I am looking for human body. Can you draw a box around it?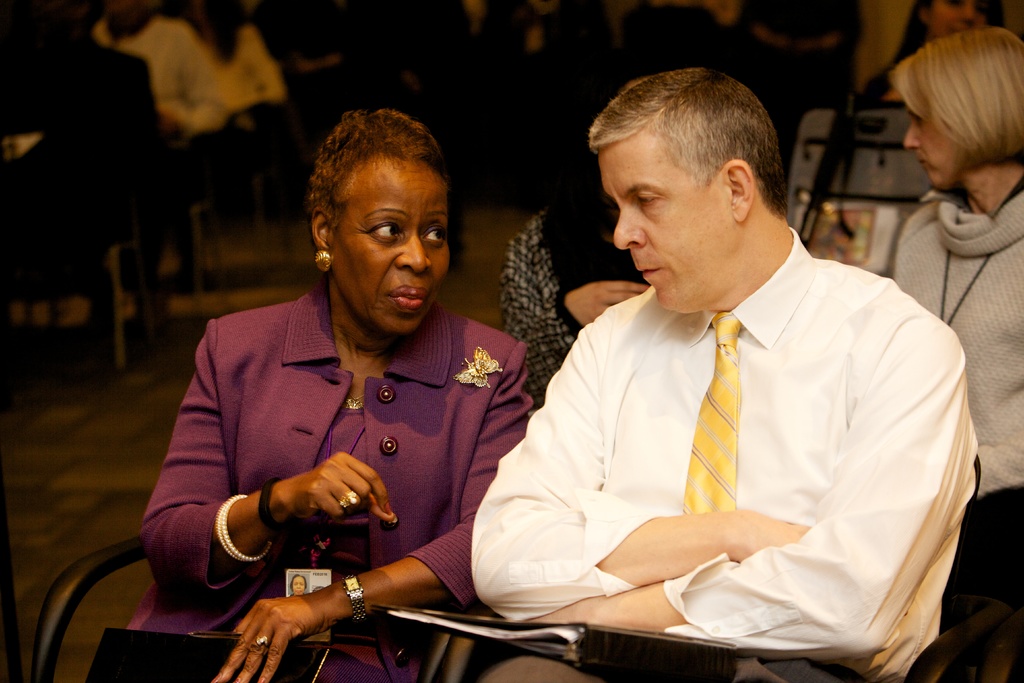
Sure, the bounding box is {"left": 137, "top": 277, "right": 529, "bottom": 682}.
